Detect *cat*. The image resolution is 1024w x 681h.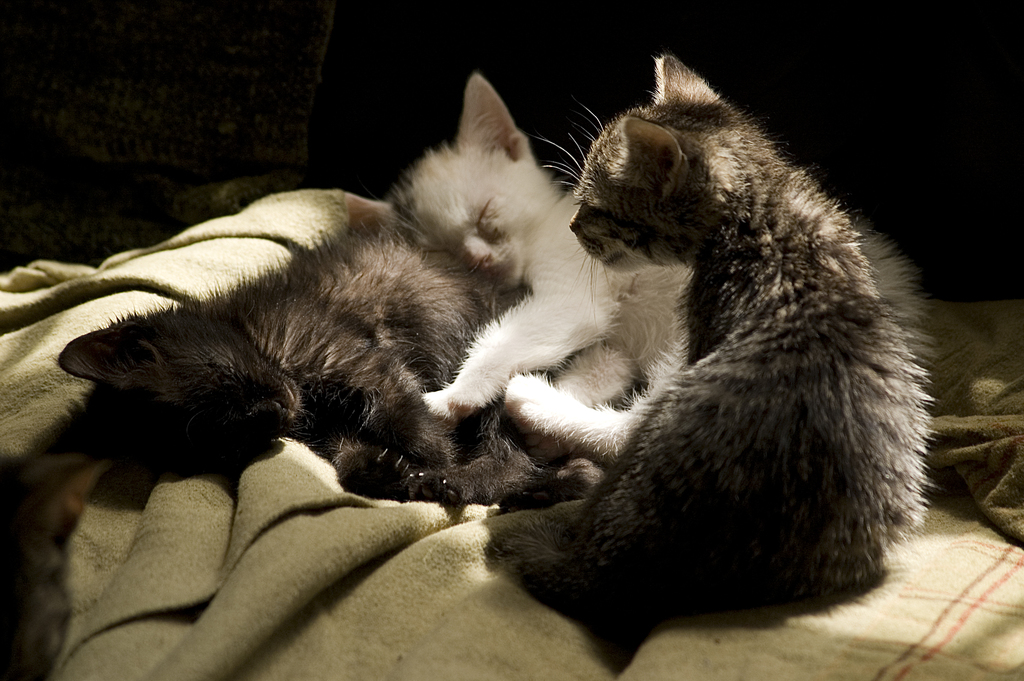
box=[58, 215, 604, 513].
